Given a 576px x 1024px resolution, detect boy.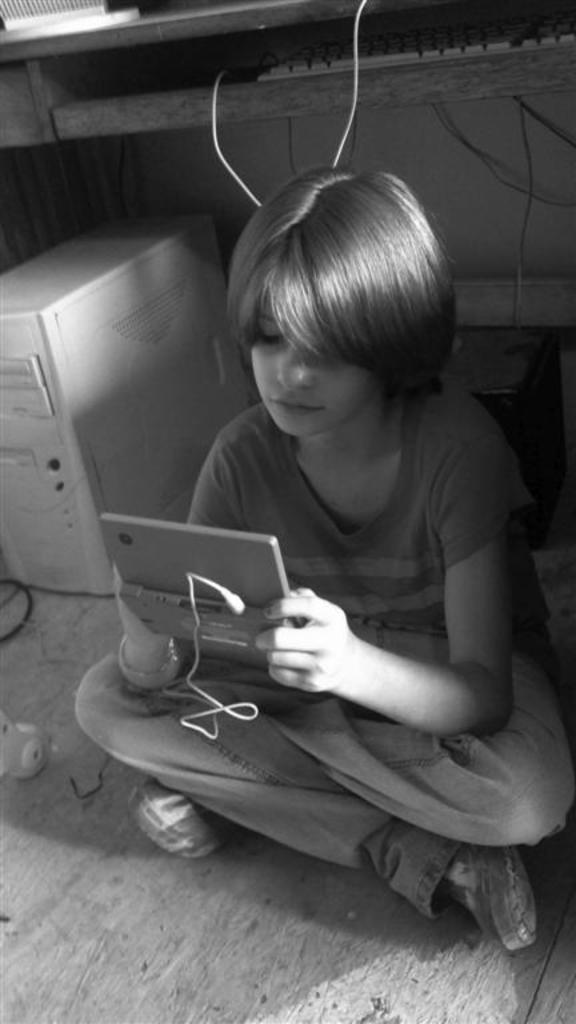
{"left": 60, "top": 156, "right": 547, "bottom": 967}.
